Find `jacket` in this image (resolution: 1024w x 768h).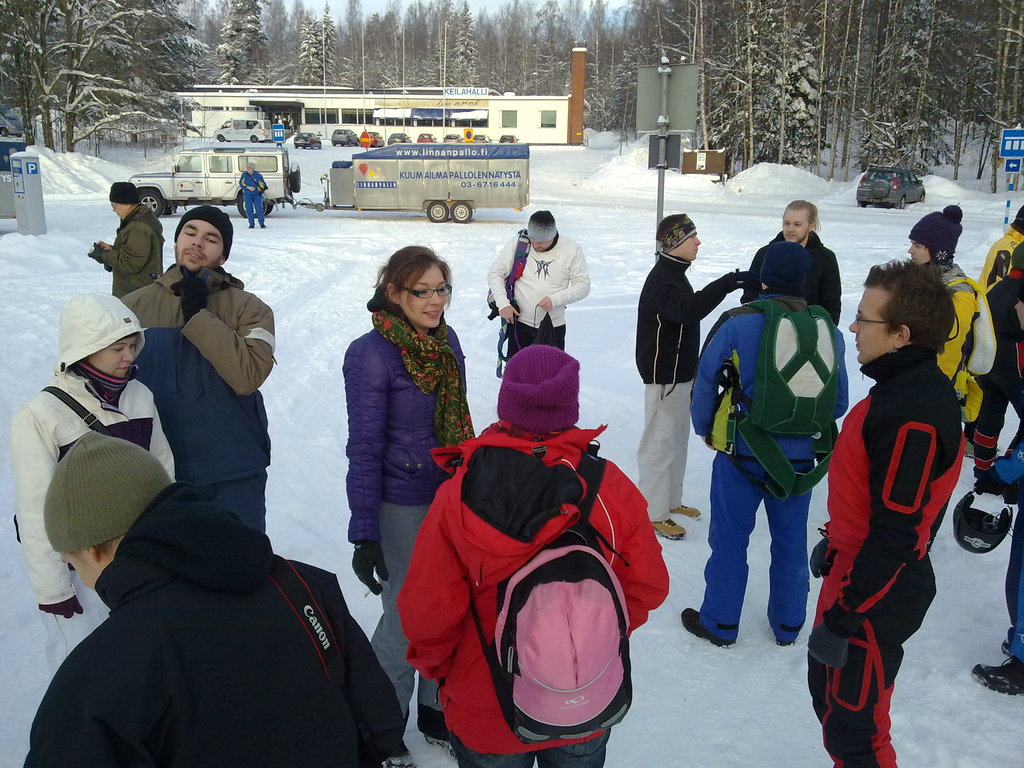
<region>12, 287, 184, 681</region>.
